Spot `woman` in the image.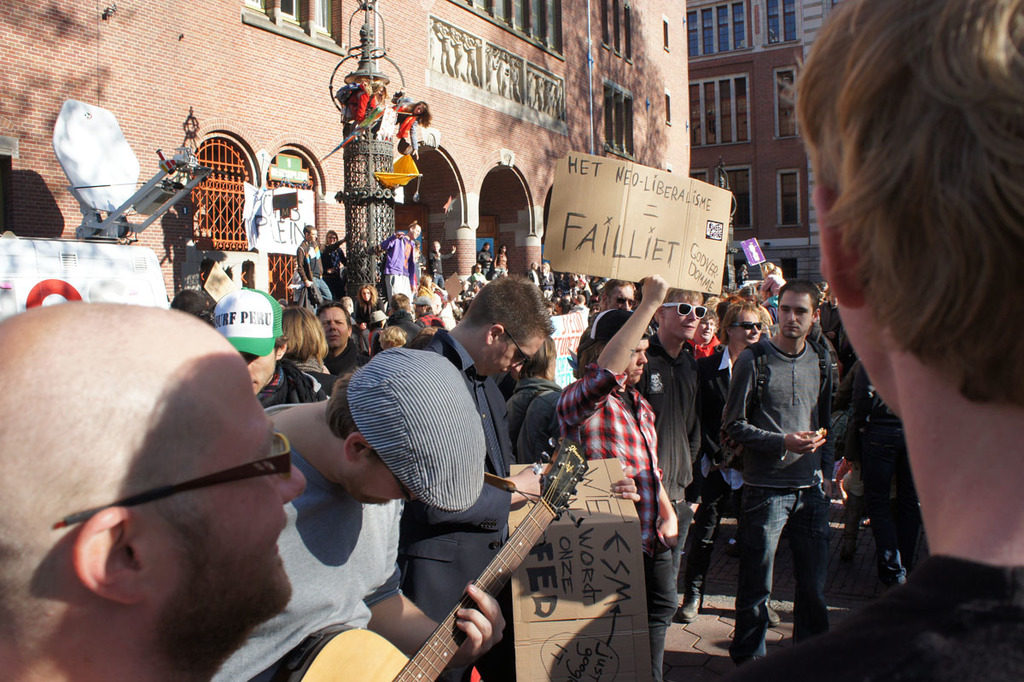
`woman` found at locate(323, 230, 350, 295).
